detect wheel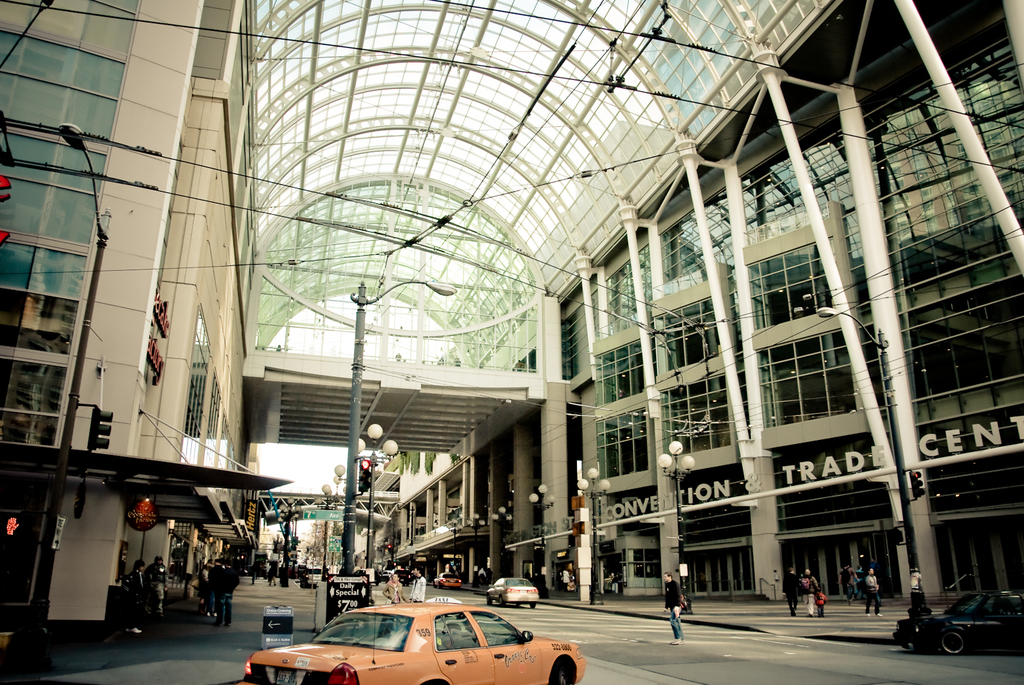
region(939, 632, 963, 652)
